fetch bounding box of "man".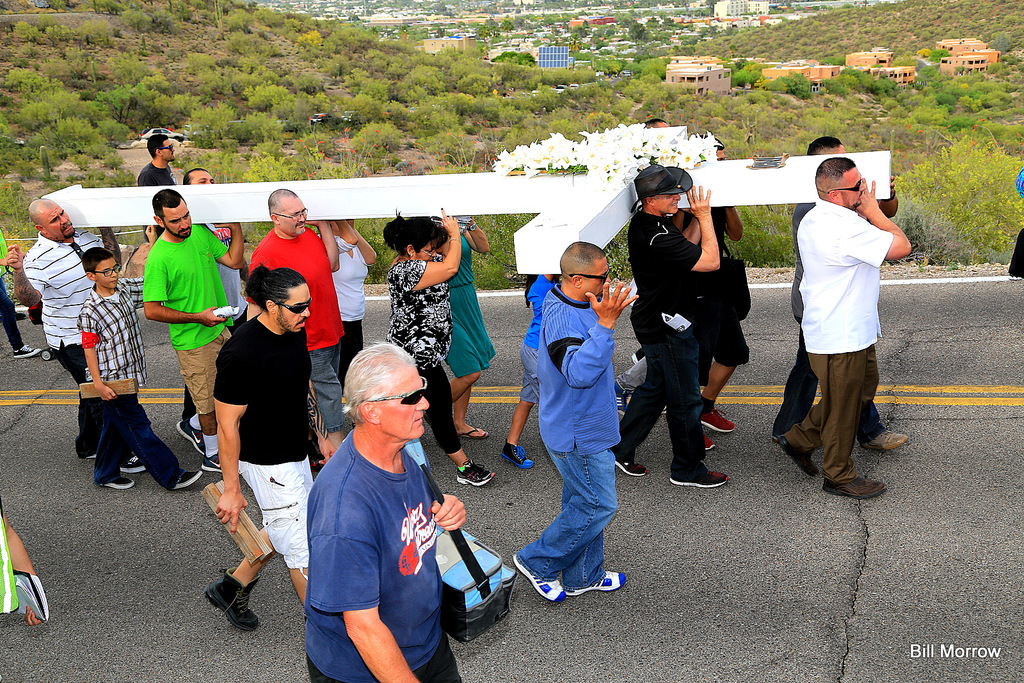
Bbox: 134 130 180 241.
